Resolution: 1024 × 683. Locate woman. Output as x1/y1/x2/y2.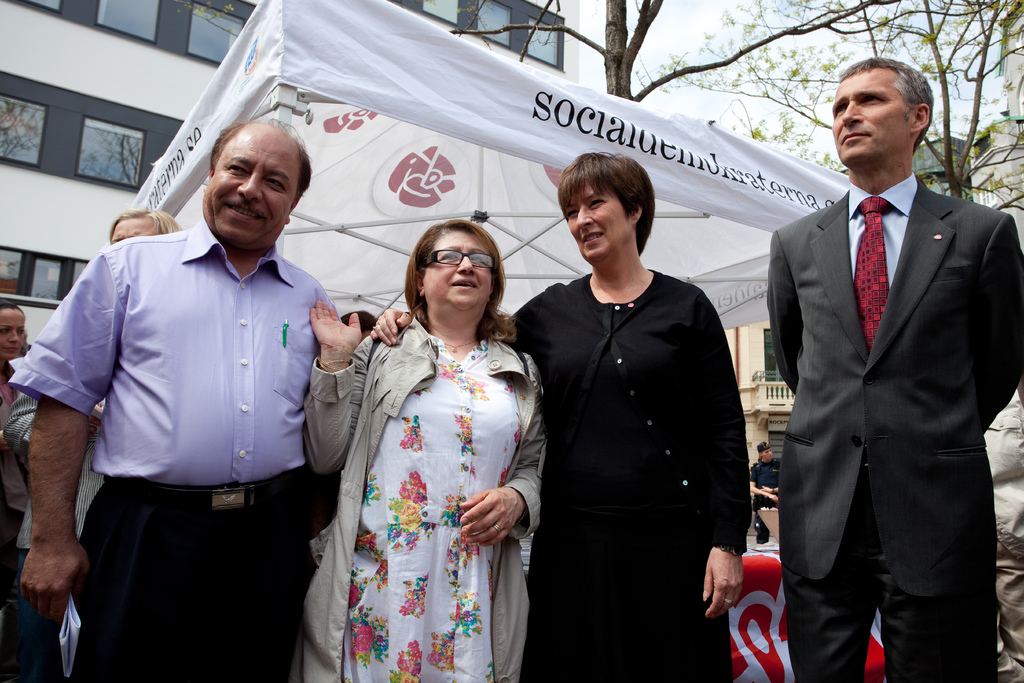
750/443/781/542.
